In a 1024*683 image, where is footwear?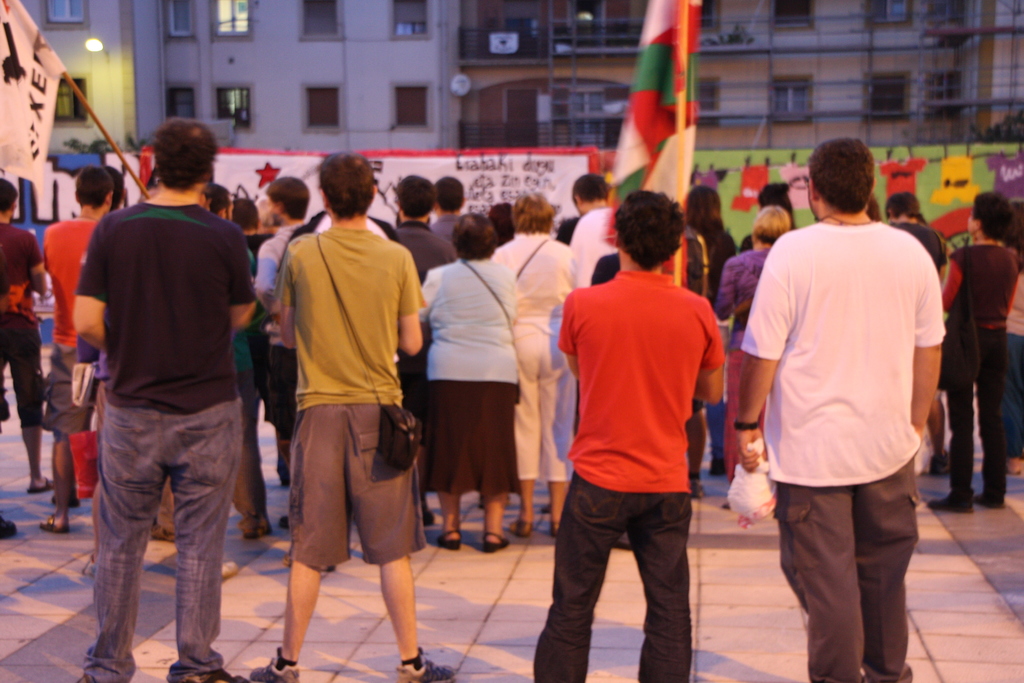
x1=243 y1=523 x2=275 y2=541.
